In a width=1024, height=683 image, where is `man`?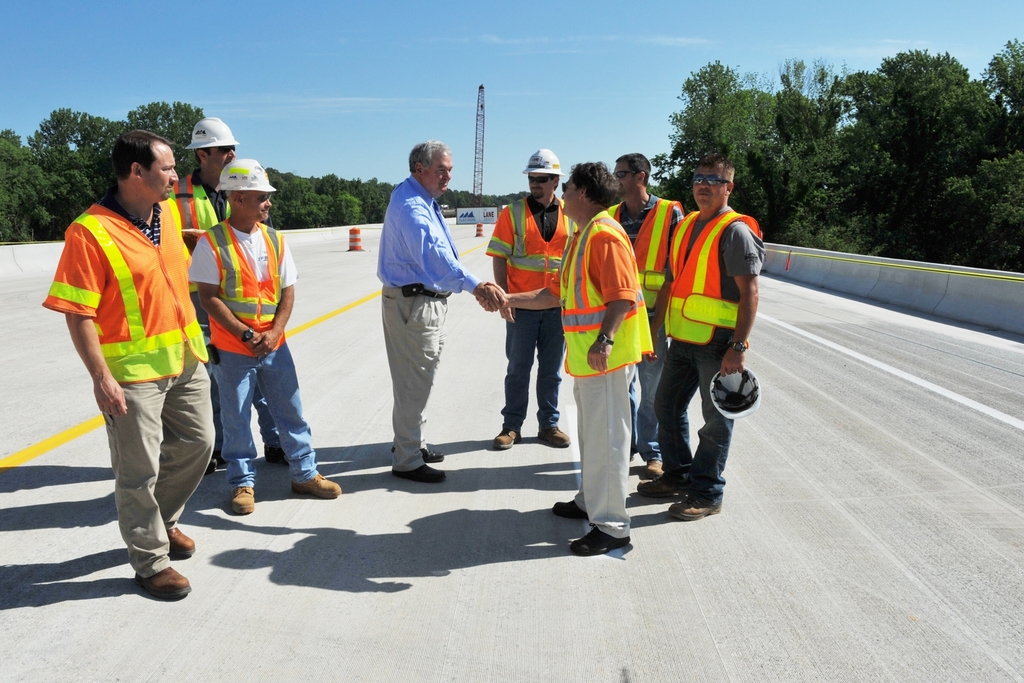
BBox(51, 133, 220, 603).
